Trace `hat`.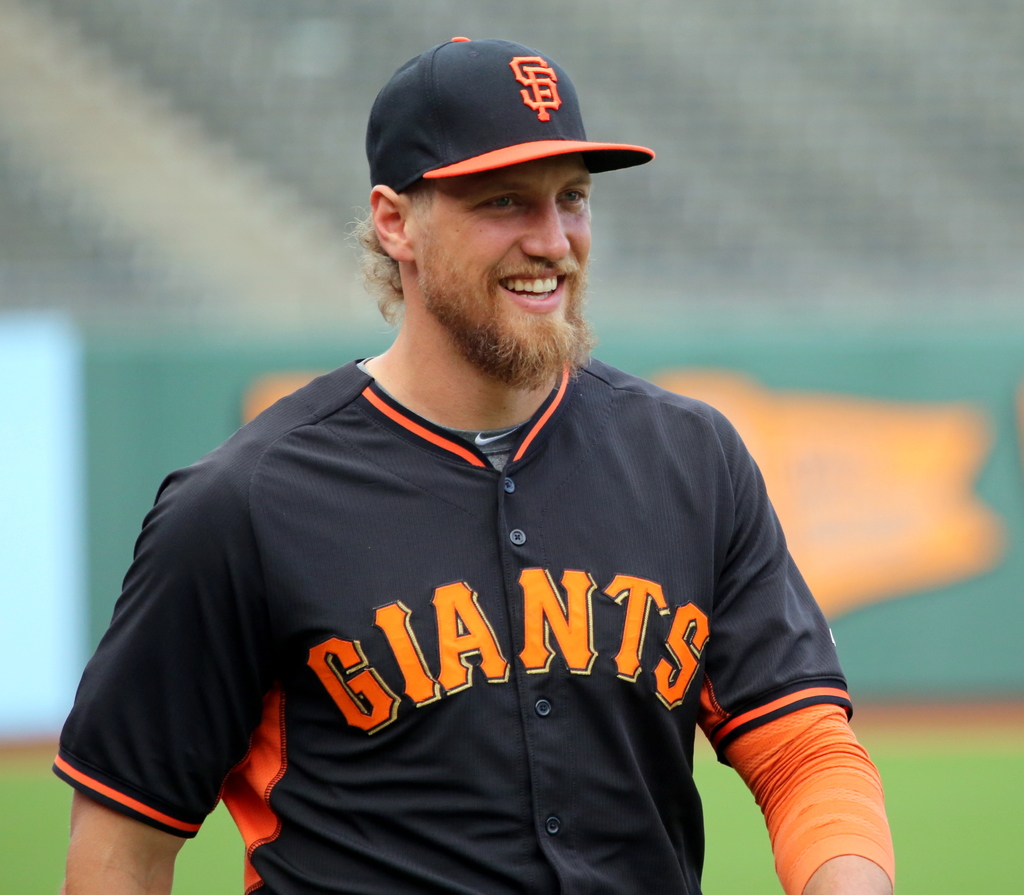
Traced to 363,37,655,194.
